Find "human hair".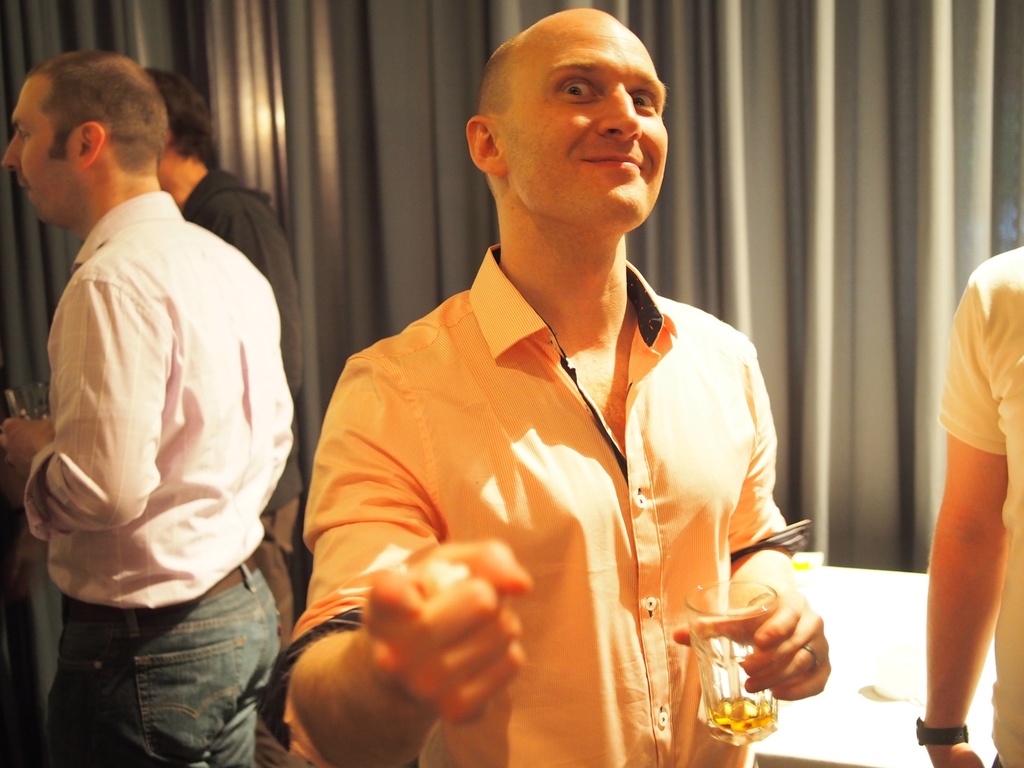
detection(30, 47, 178, 180).
